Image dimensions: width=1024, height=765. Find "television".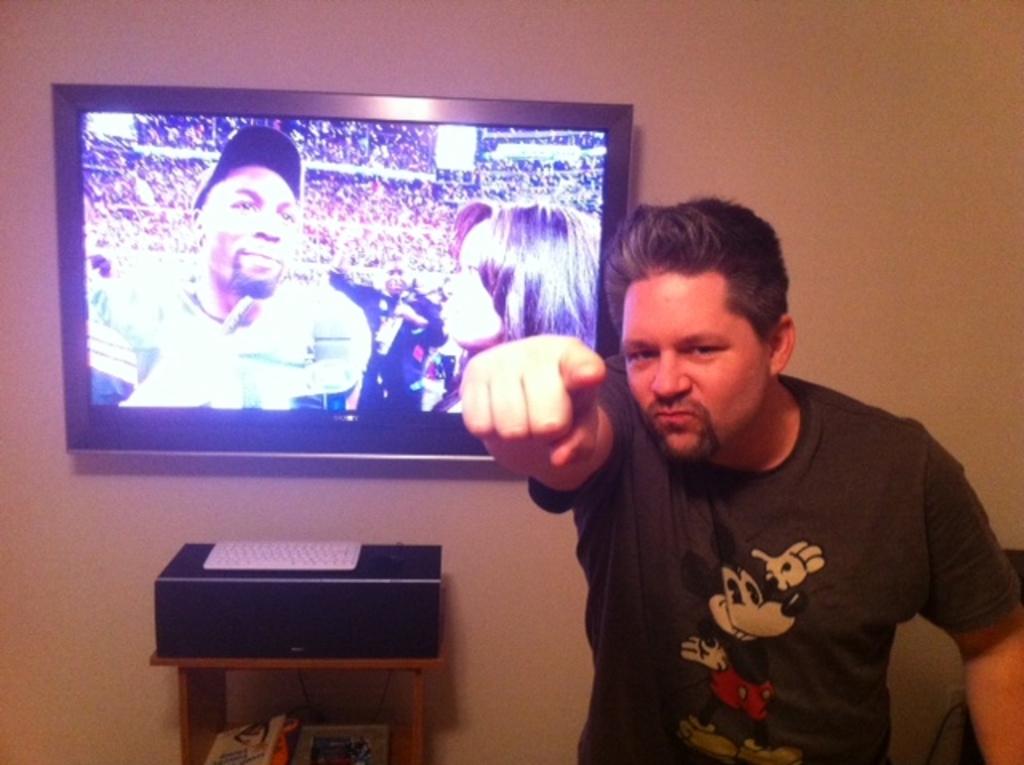
left=61, top=67, right=629, bottom=475.
